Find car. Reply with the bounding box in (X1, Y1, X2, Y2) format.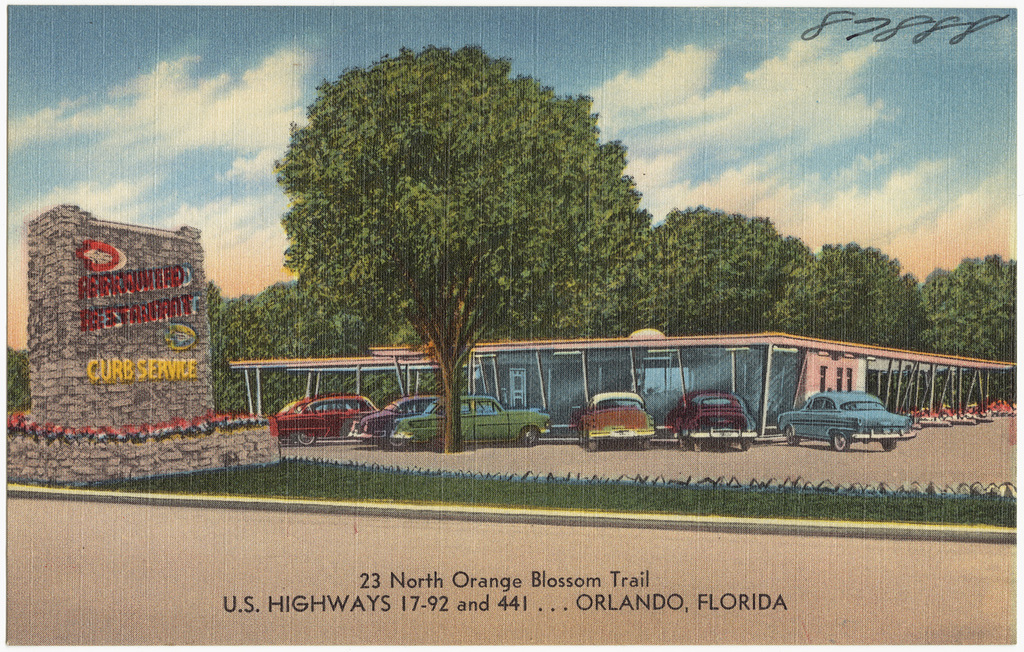
(396, 388, 551, 449).
